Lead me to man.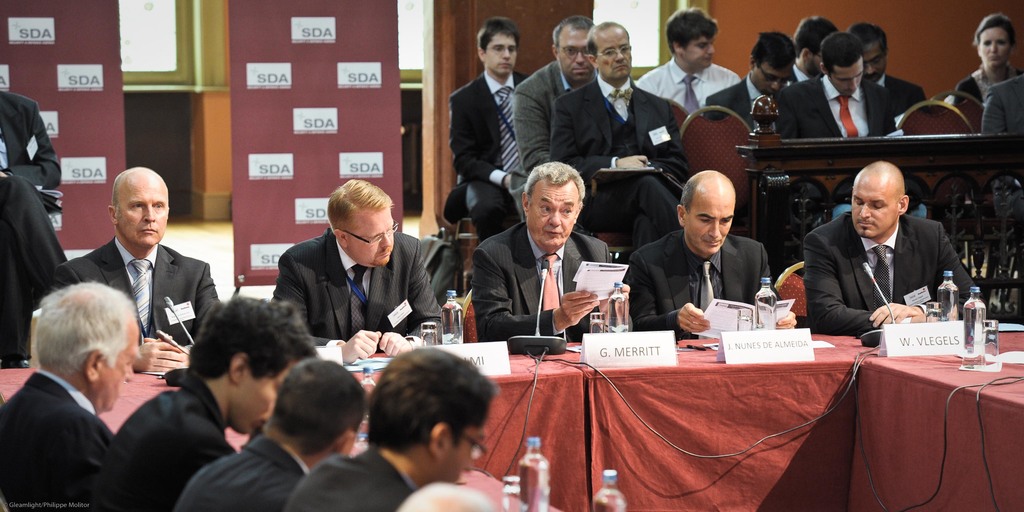
Lead to (1, 262, 177, 511).
